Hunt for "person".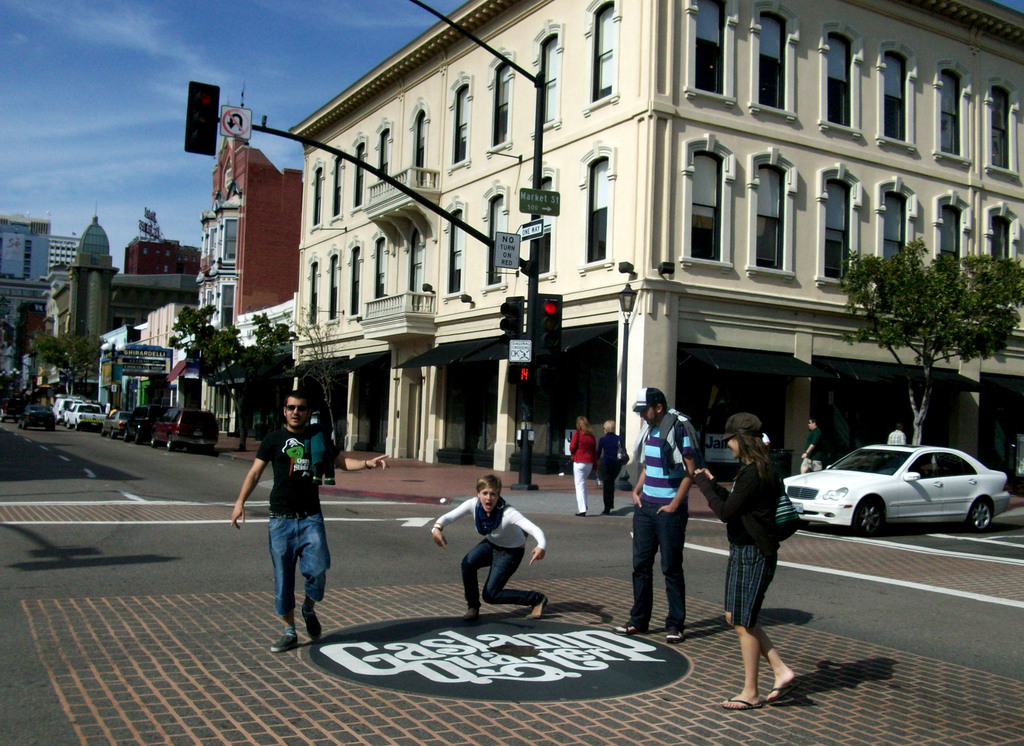
Hunted down at detection(568, 415, 599, 517).
